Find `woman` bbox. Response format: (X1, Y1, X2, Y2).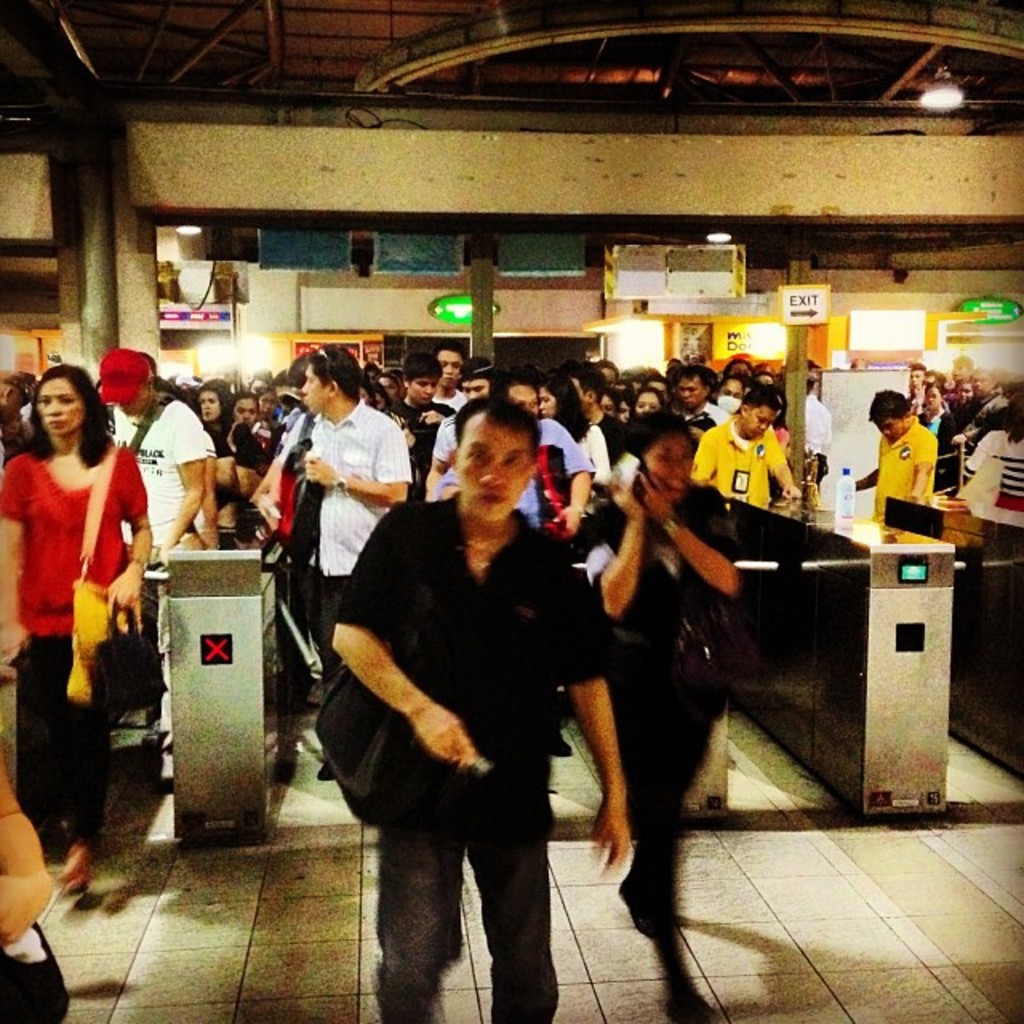
(965, 389, 1022, 522).
